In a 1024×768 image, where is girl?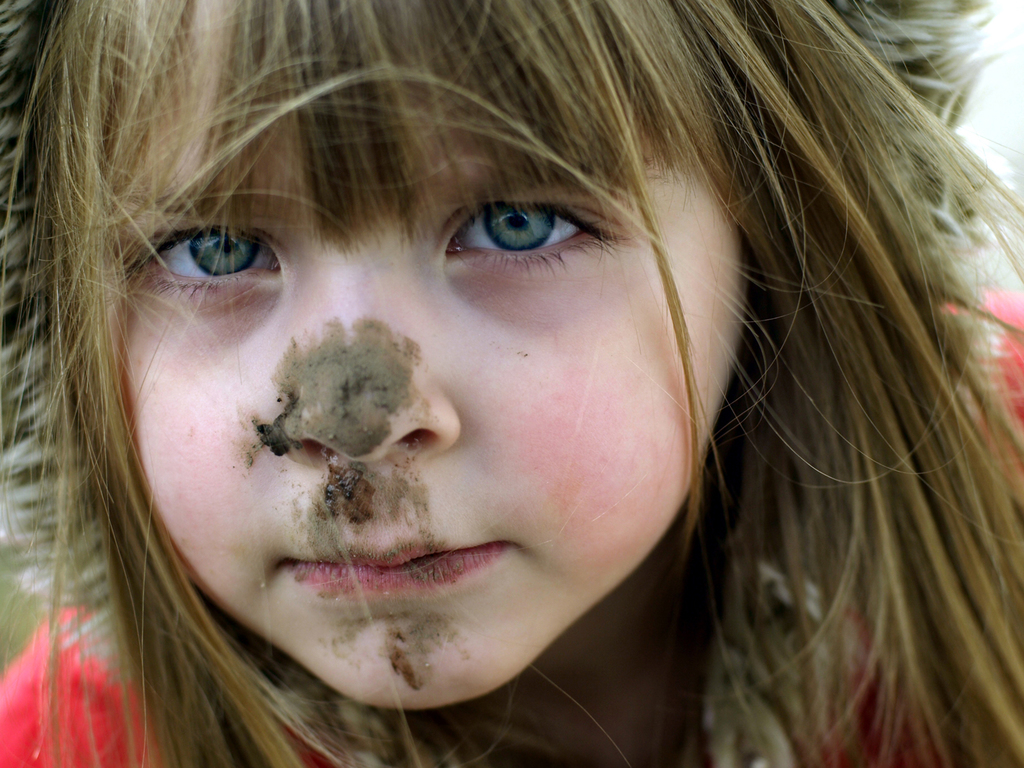
(left=0, top=0, right=1023, bottom=767).
